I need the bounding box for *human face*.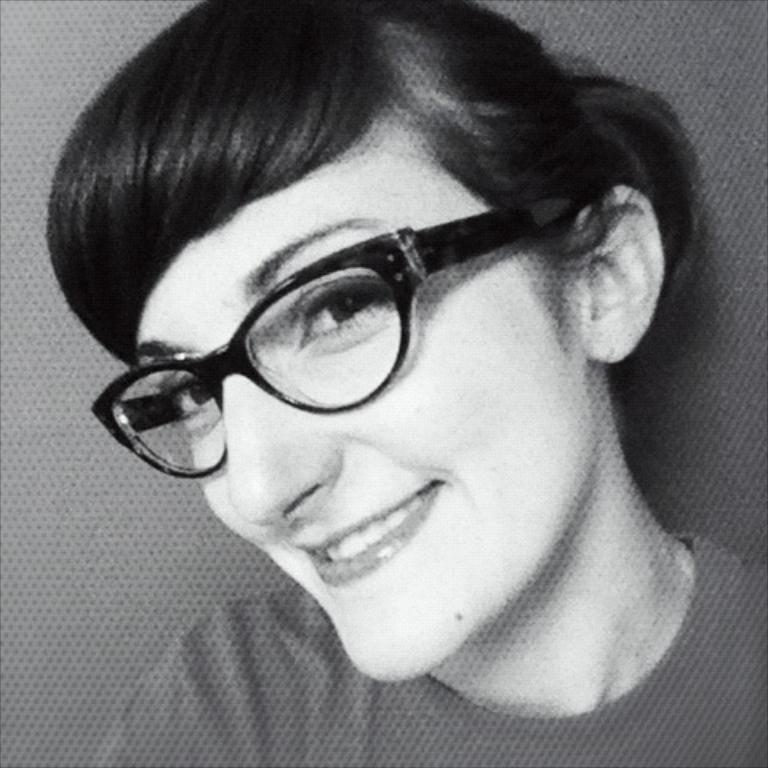
Here it is: box(130, 122, 586, 685).
